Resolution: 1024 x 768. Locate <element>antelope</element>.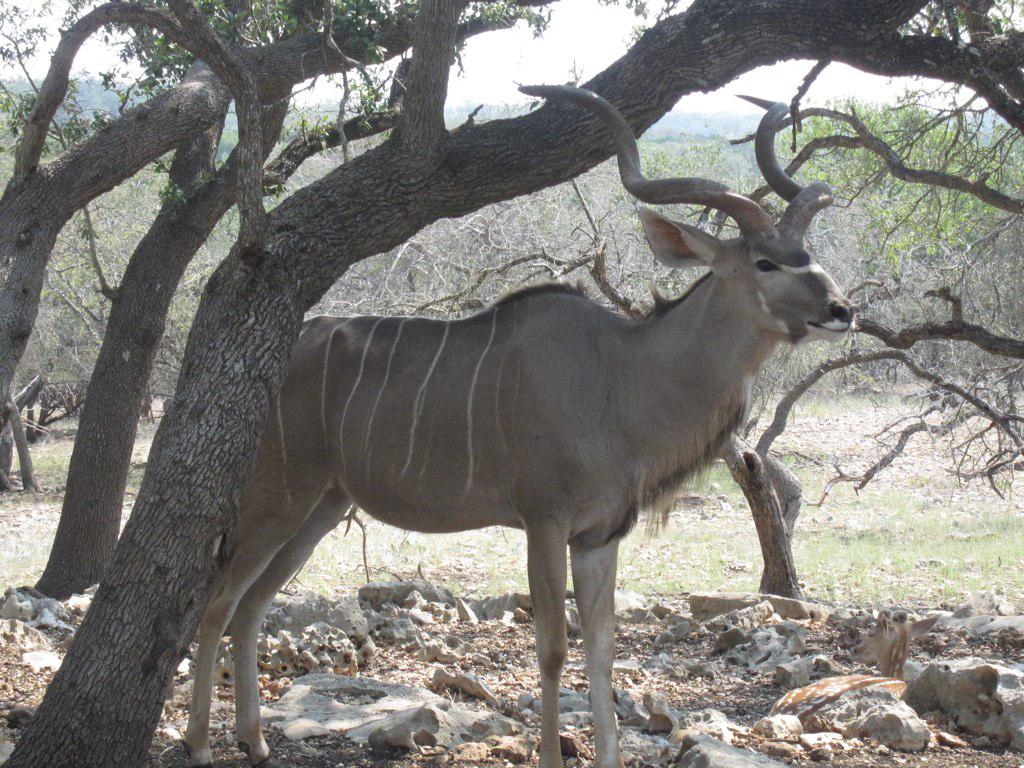
crop(182, 84, 854, 767).
